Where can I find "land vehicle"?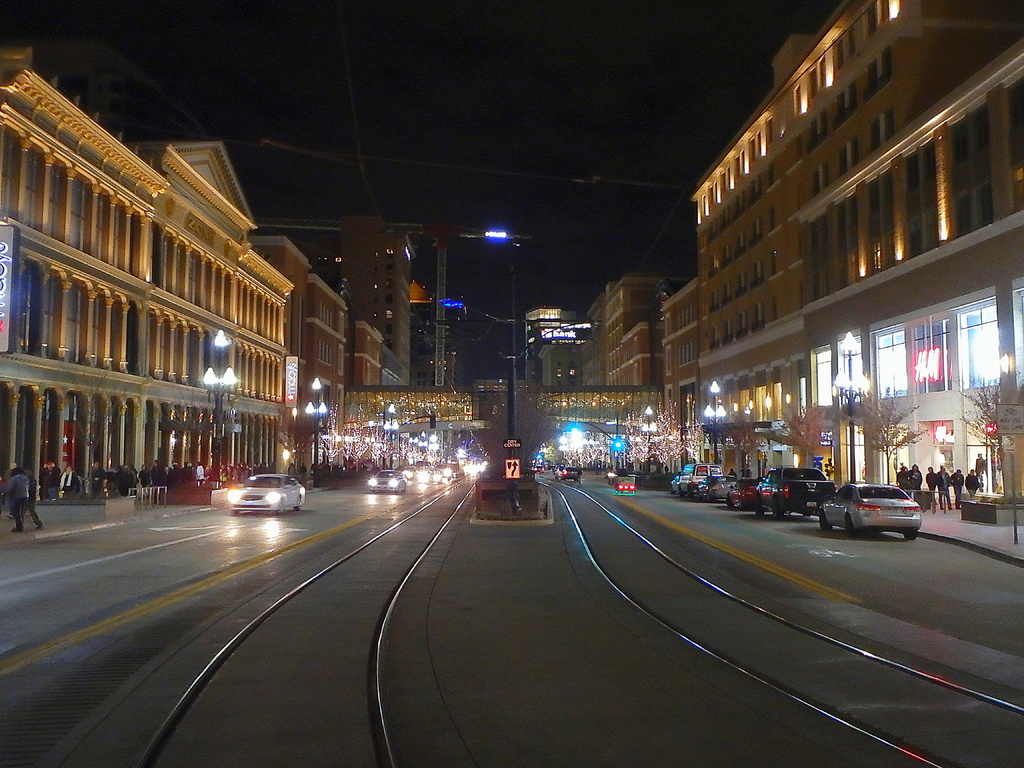
You can find it at bbox=(695, 474, 722, 500).
